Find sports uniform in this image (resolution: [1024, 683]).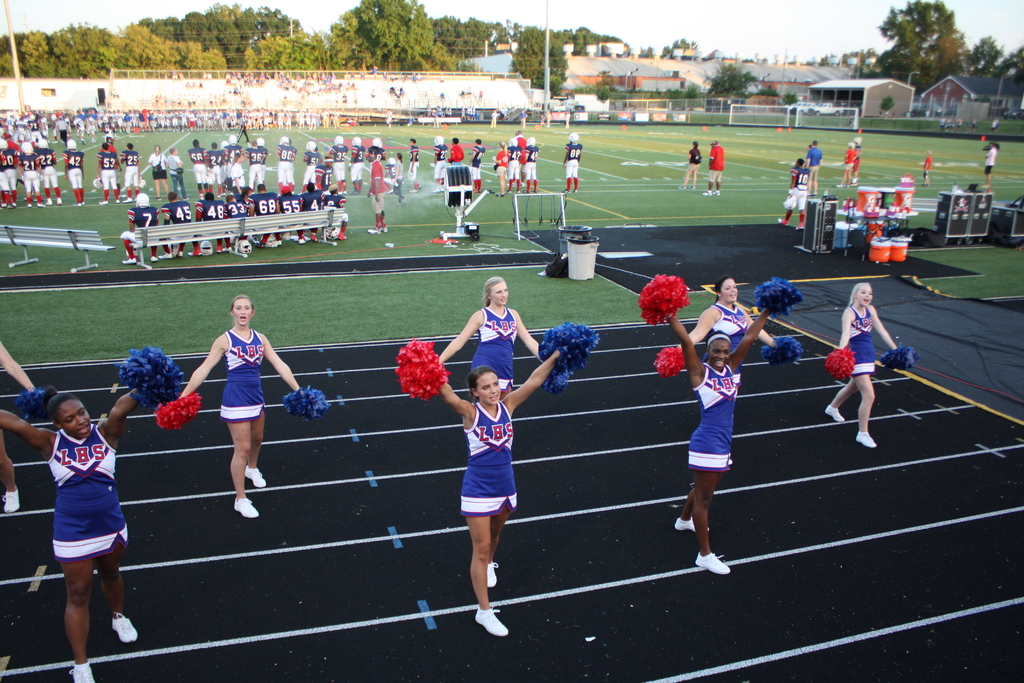
(left=221, top=141, right=243, bottom=182).
